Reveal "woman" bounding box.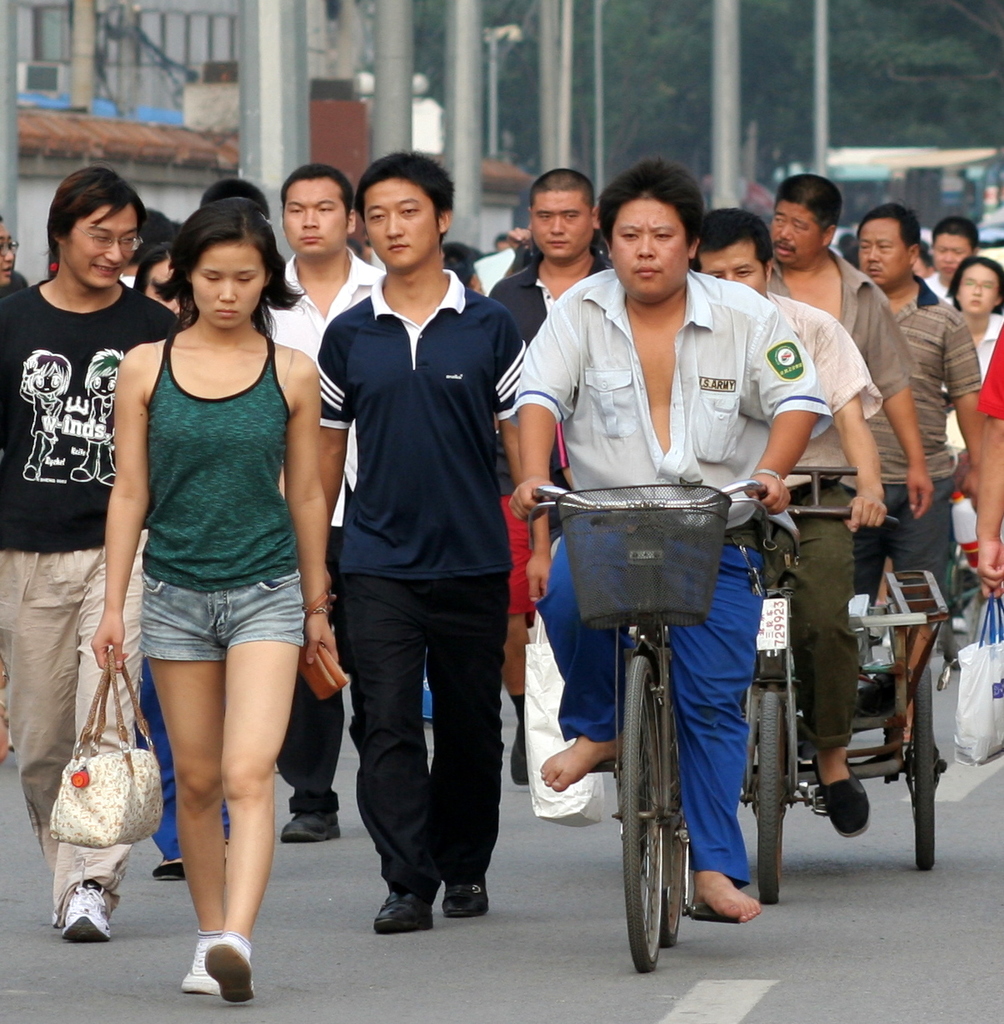
Revealed: crop(97, 172, 343, 1009).
